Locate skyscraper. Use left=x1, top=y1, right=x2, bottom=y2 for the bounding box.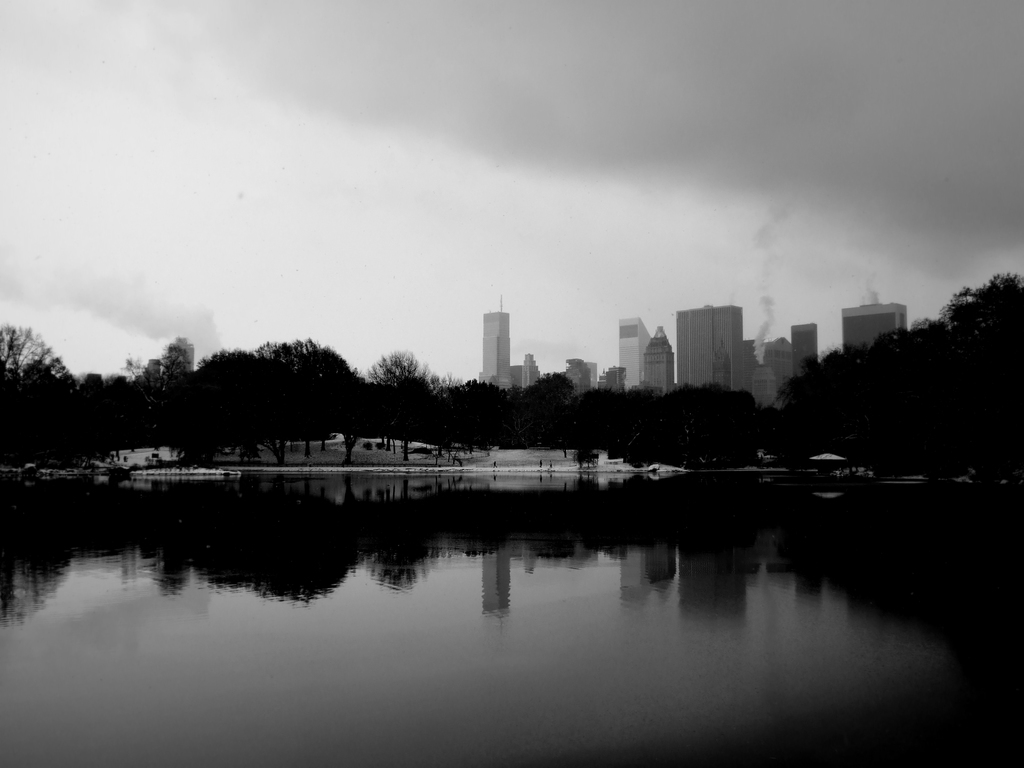
left=639, top=285, right=769, bottom=401.
